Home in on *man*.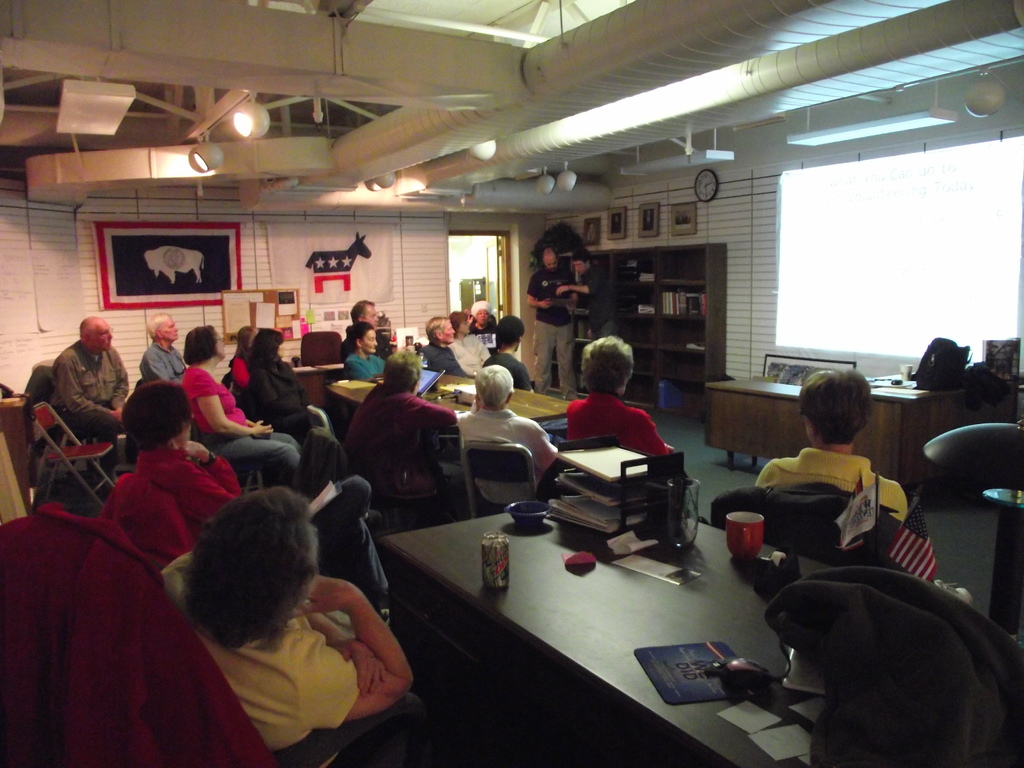
Homed in at pyautogui.locateOnScreen(25, 312, 115, 474).
